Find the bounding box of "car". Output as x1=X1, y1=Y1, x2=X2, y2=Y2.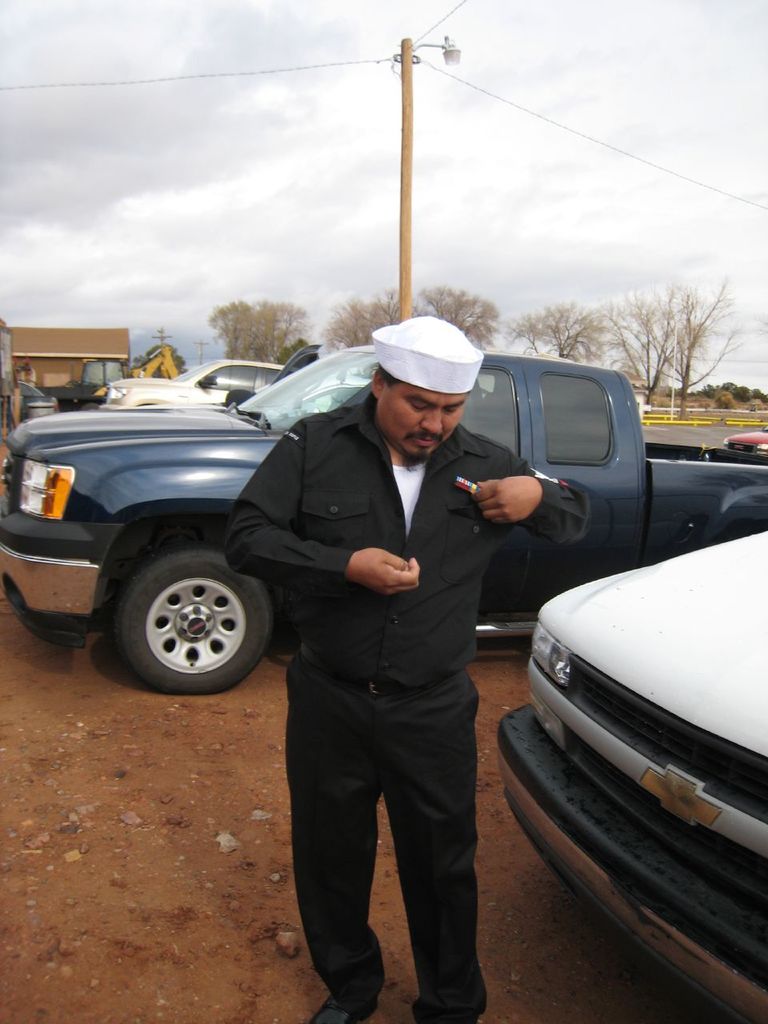
x1=278, y1=378, x2=375, y2=411.
